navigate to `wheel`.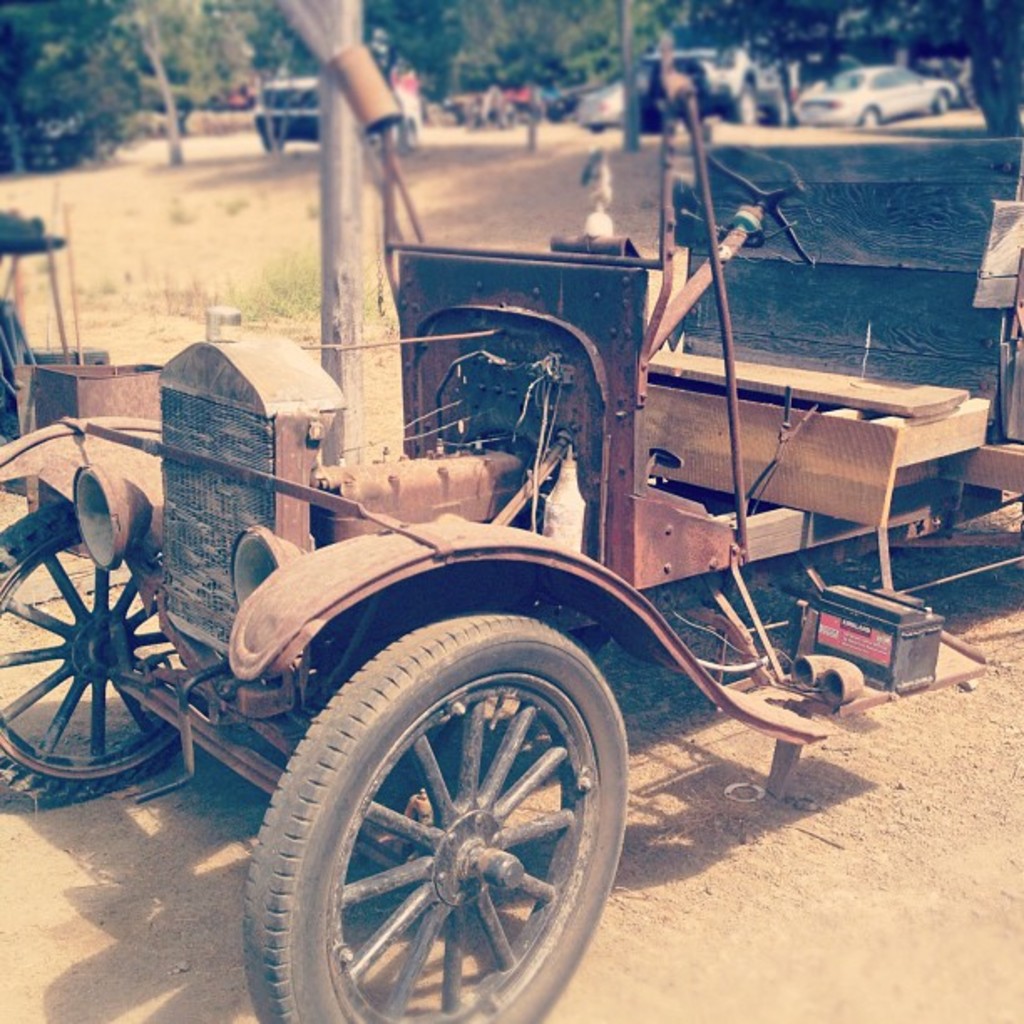
Navigation target: (236, 612, 632, 1023).
